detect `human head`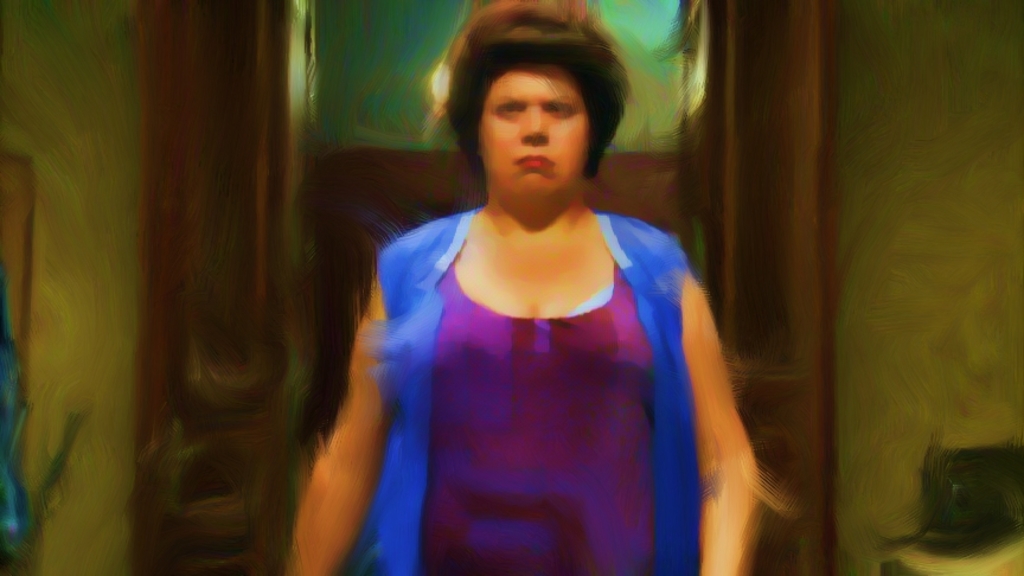
select_region(436, 19, 632, 205)
